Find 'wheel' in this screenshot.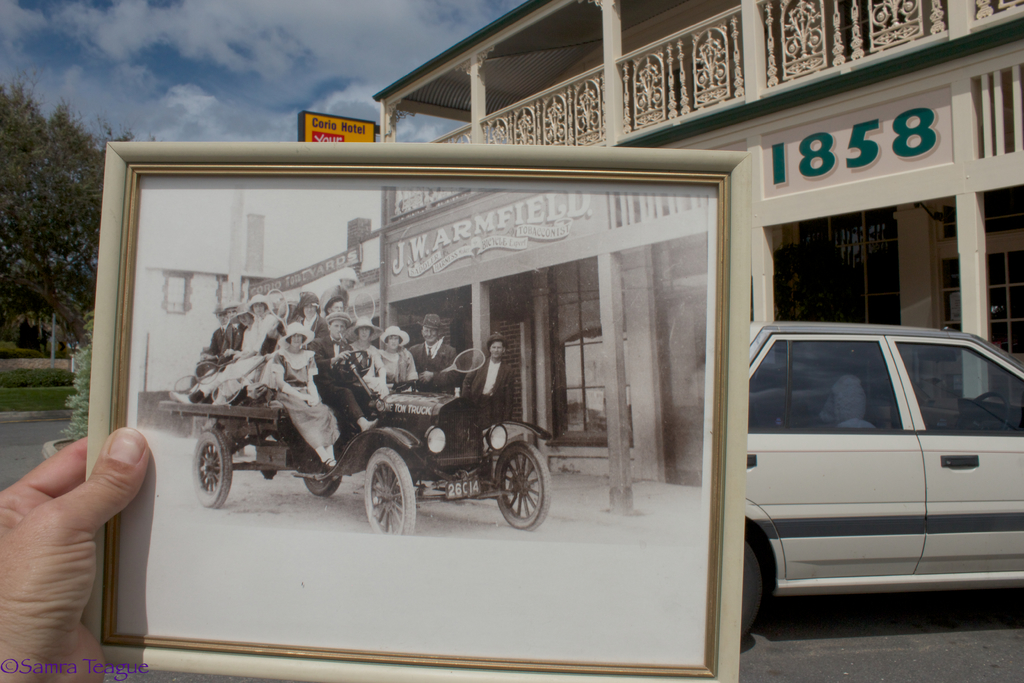
The bounding box for 'wheel' is bbox=[194, 431, 236, 505].
